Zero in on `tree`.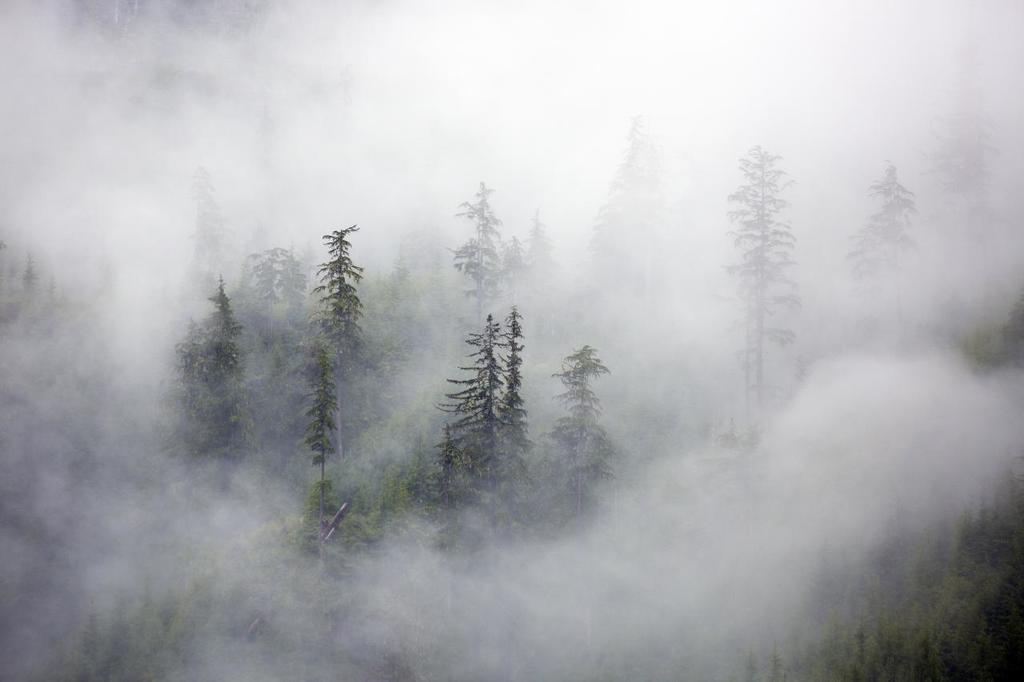
Zeroed in: box=[177, 281, 254, 478].
